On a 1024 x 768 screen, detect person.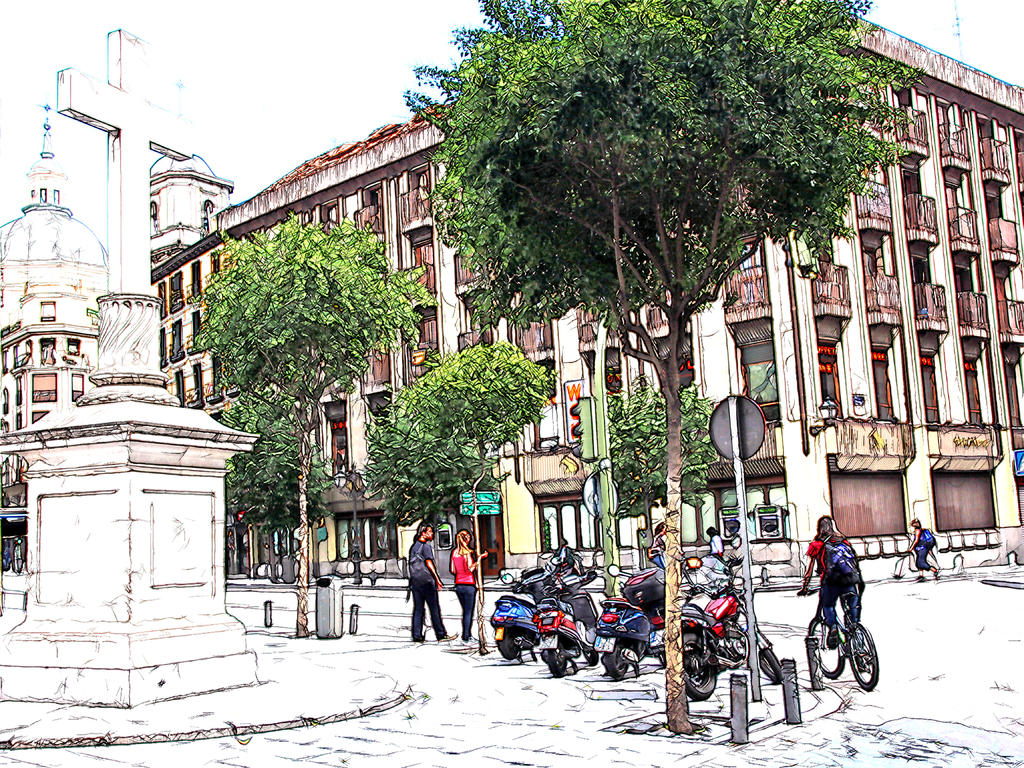
box=[904, 514, 939, 580].
